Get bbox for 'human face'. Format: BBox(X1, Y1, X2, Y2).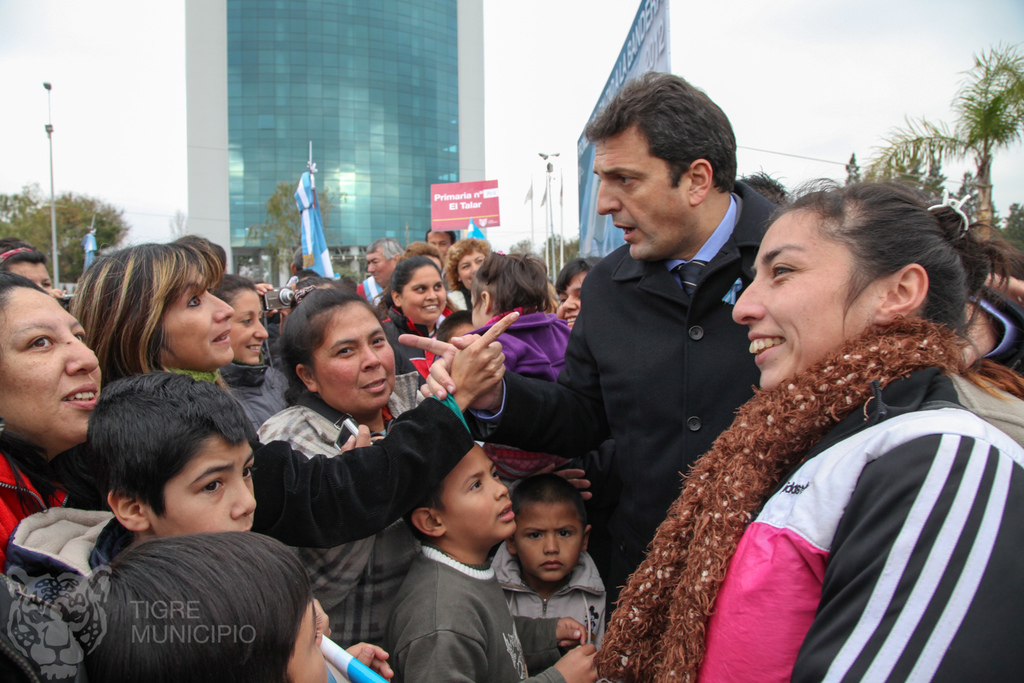
BBox(555, 279, 582, 331).
